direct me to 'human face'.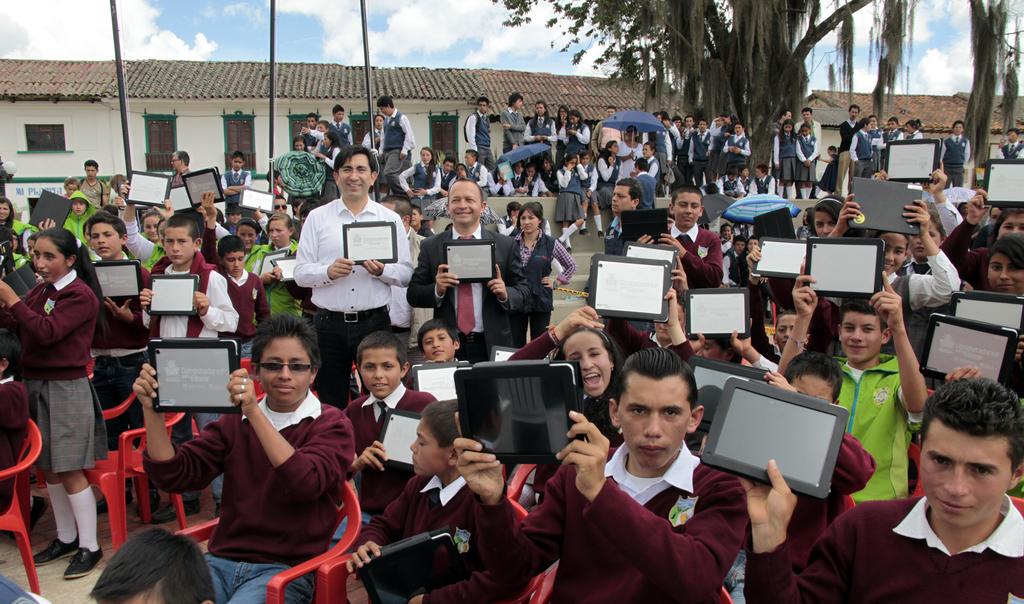
Direction: BBox(382, 102, 388, 116).
